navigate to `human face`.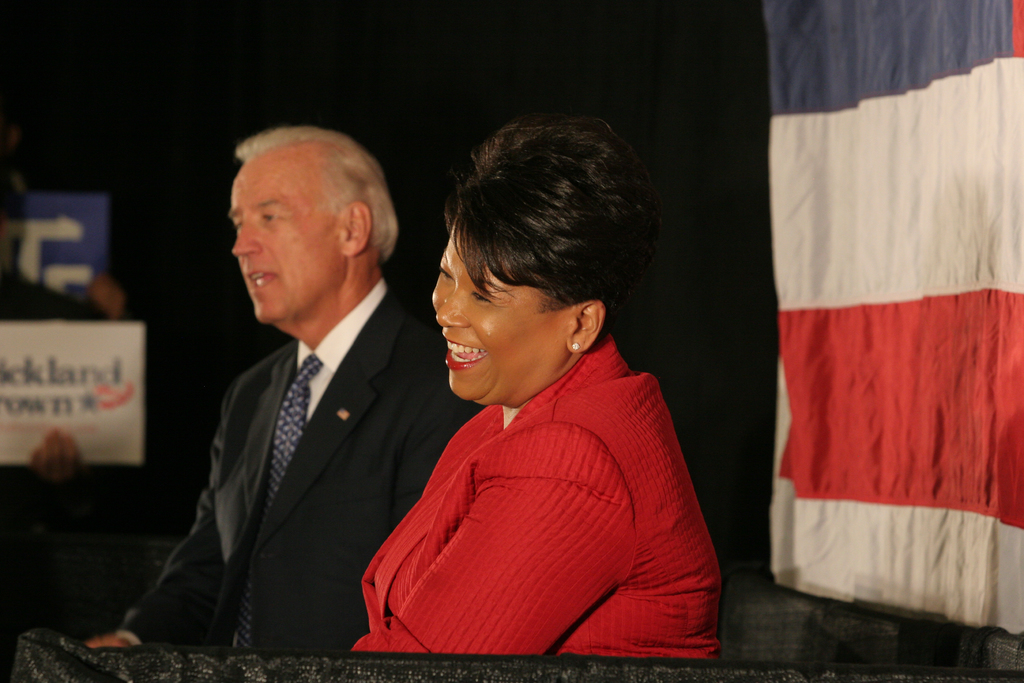
Navigation target: box(230, 163, 336, 324).
